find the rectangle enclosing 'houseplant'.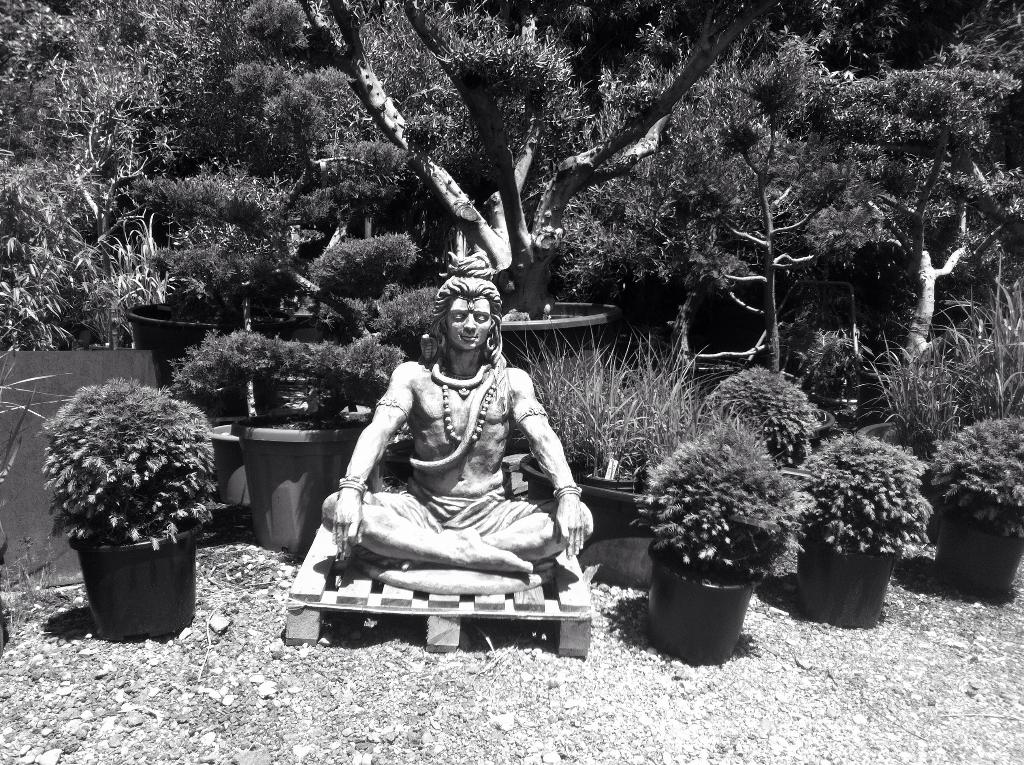
bbox=[180, 315, 273, 502].
